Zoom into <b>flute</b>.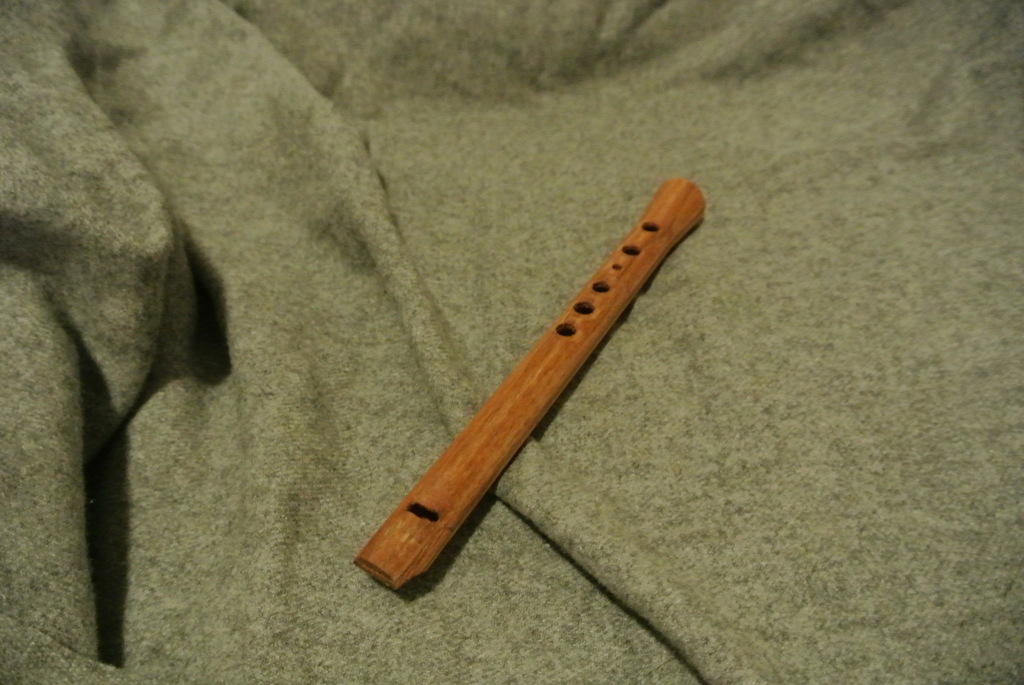
Zoom target: rect(354, 179, 708, 588).
